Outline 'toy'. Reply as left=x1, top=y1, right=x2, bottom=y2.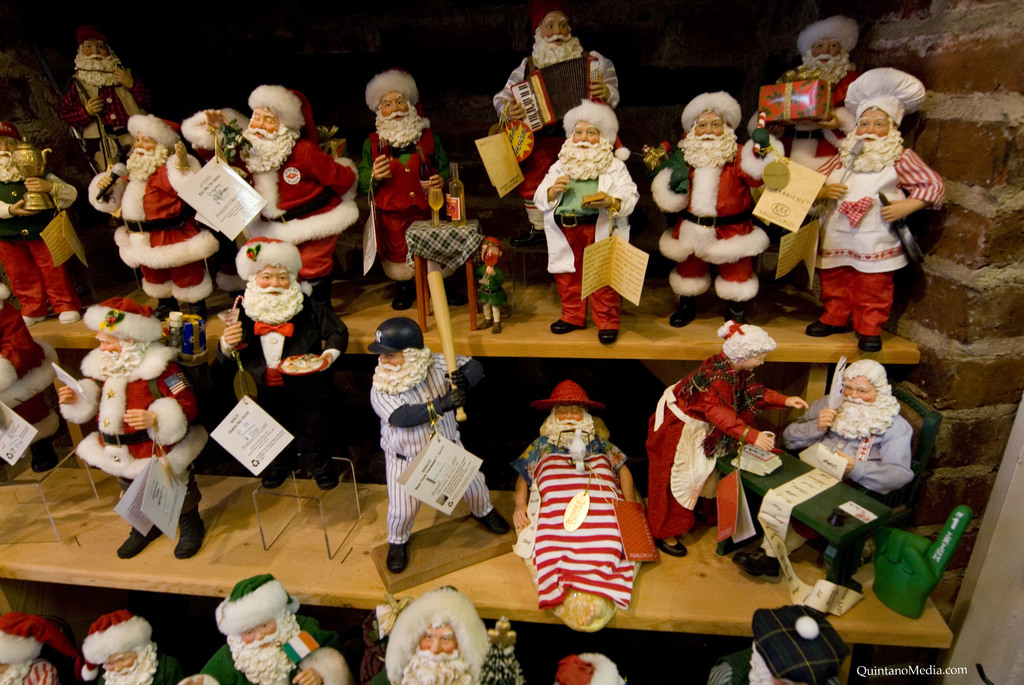
left=549, top=648, right=649, bottom=684.
